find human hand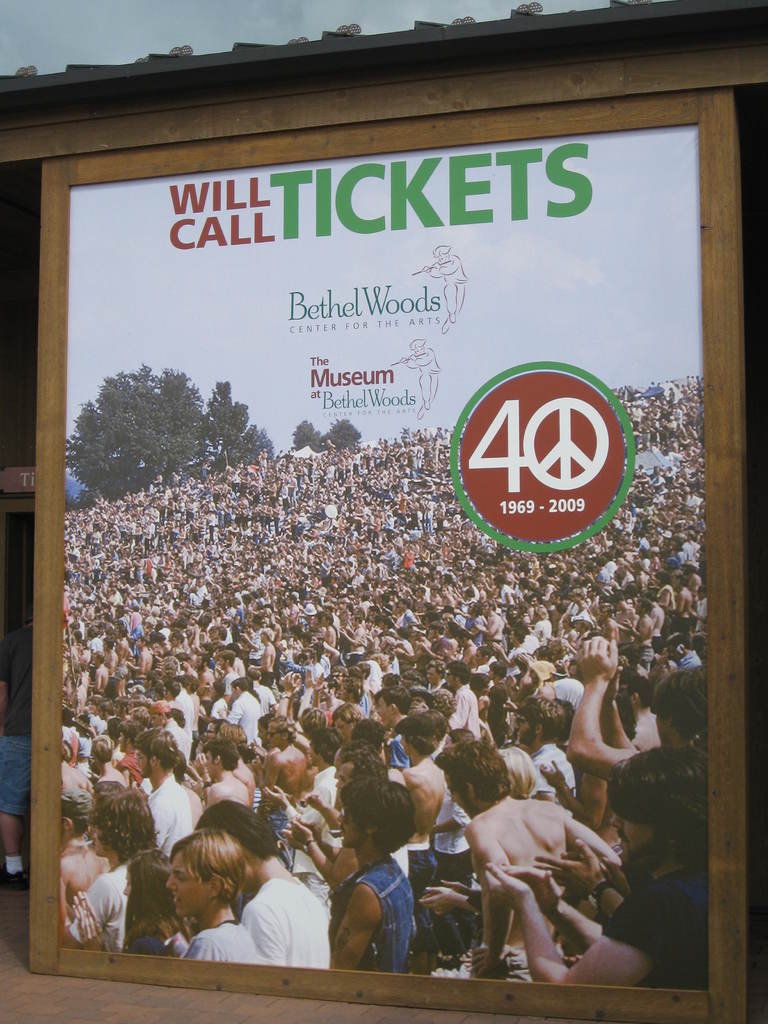
x1=298, y1=791, x2=322, y2=809
